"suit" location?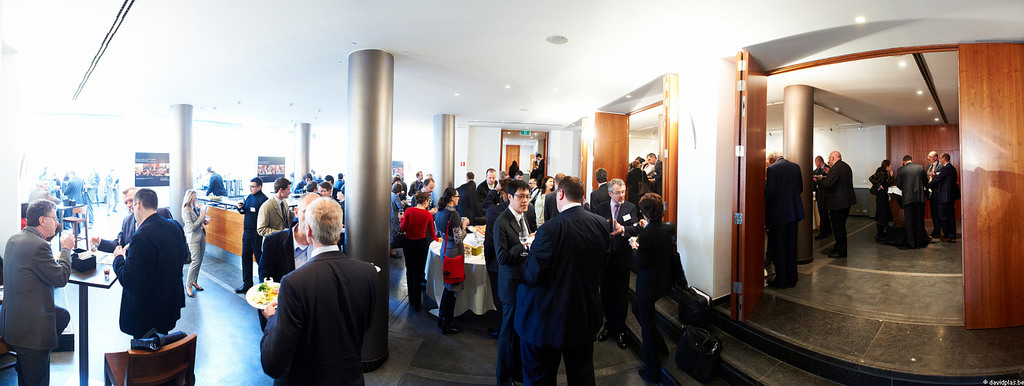
box(184, 203, 207, 283)
